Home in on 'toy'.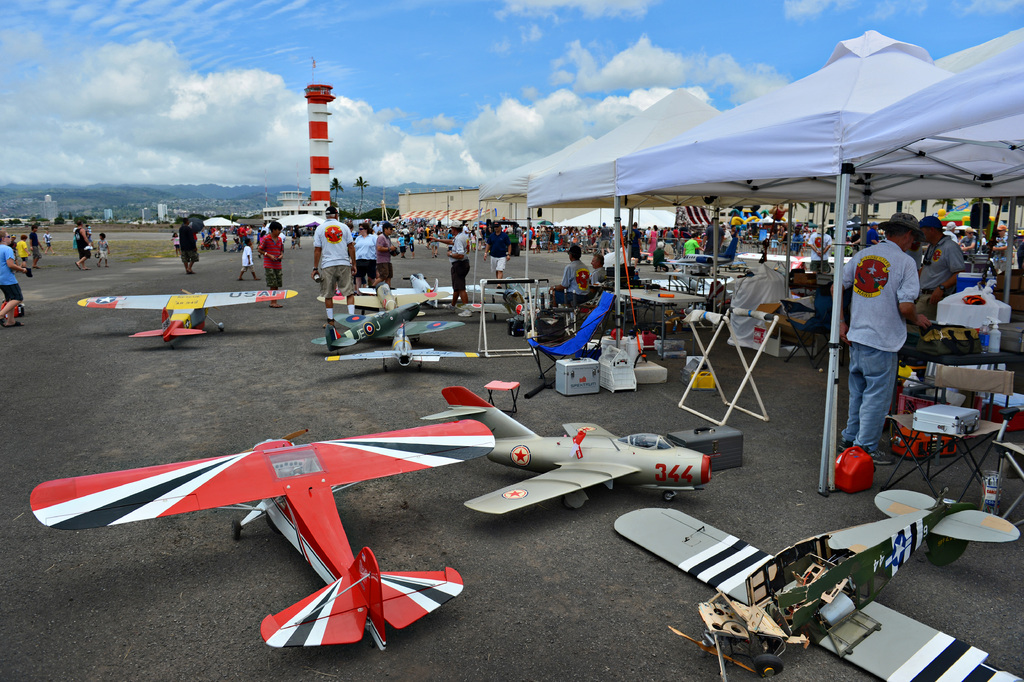
Homed in at bbox(29, 417, 503, 651).
